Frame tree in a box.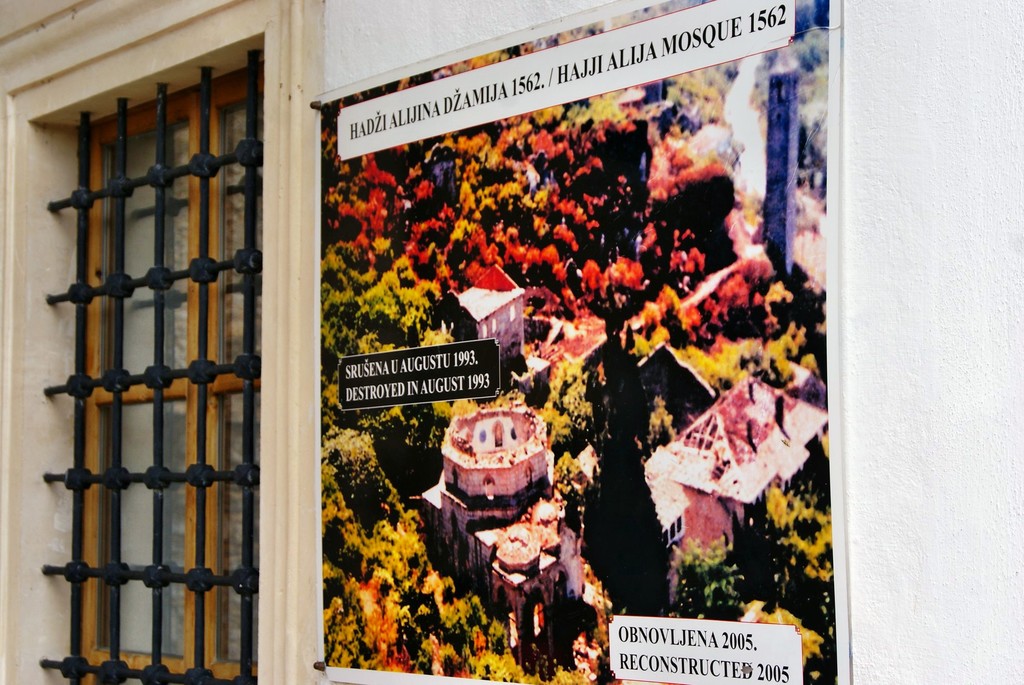
locate(541, 240, 562, 271).
